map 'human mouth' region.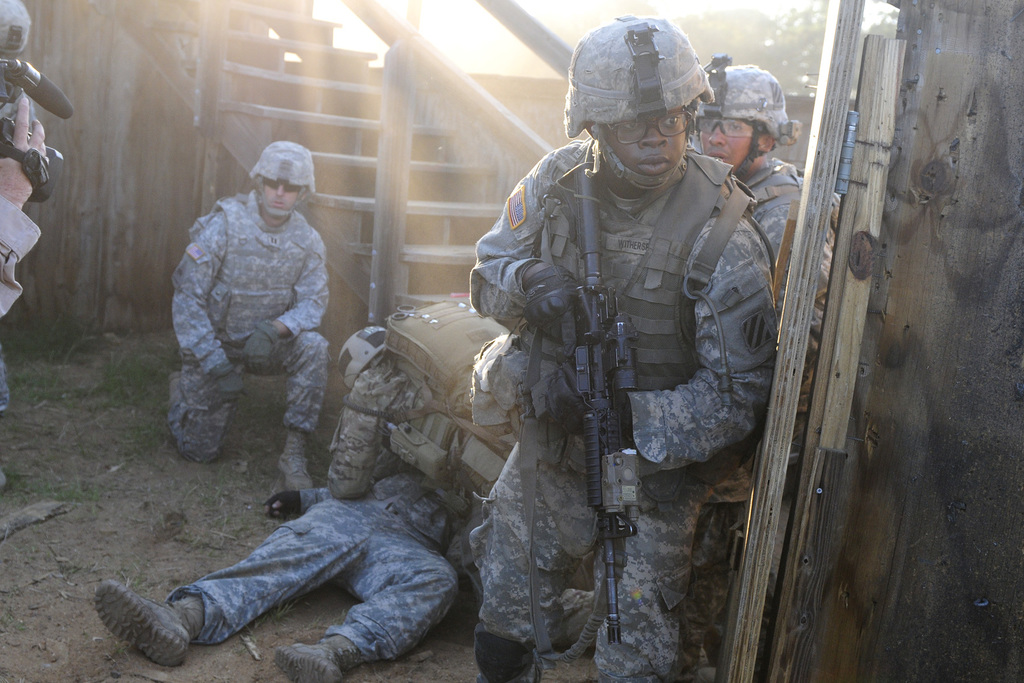
Mapped to <bbox>641, 159, 672, 172</bbox>.
